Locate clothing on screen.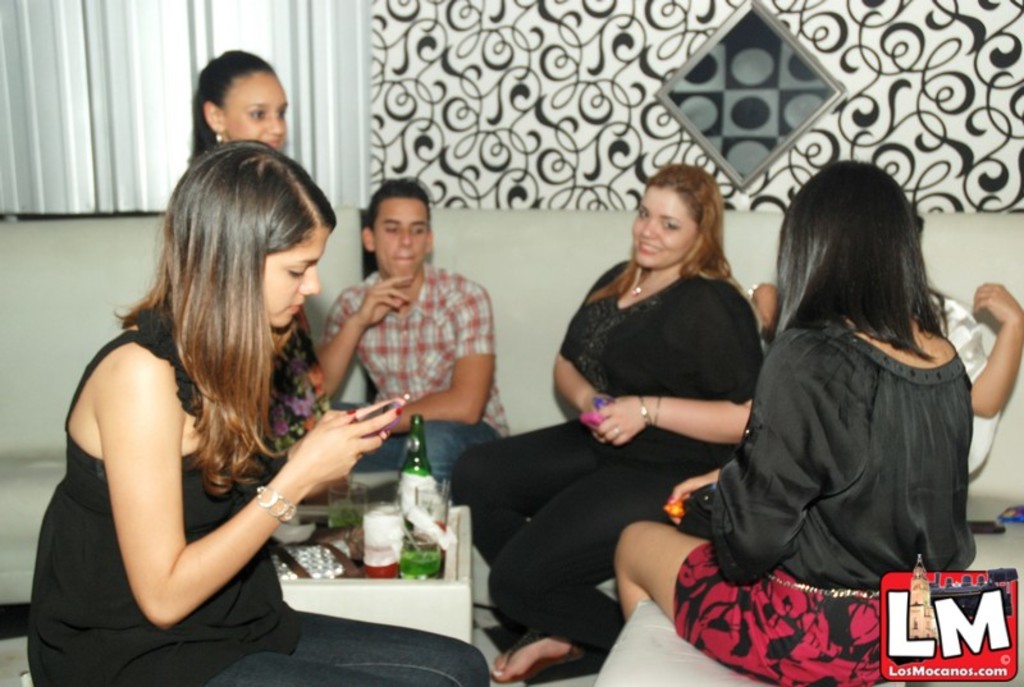
On screen at bbox=(31, 312, 488, 686).
